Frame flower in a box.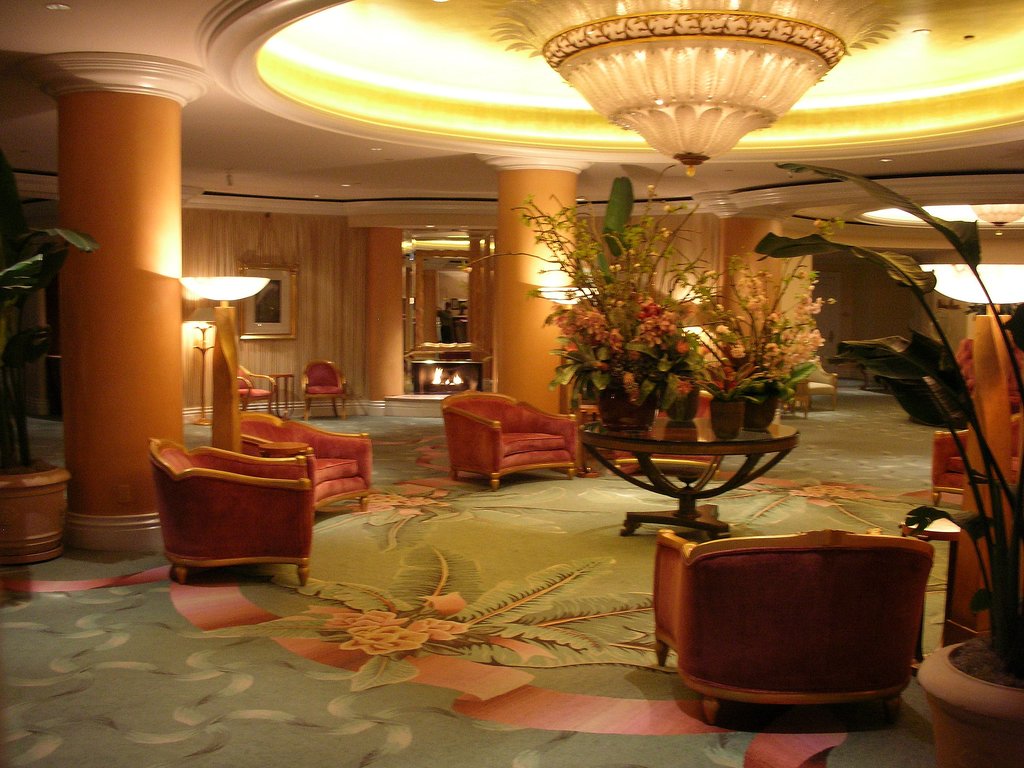
bbox(630, 248, 636, 257).
